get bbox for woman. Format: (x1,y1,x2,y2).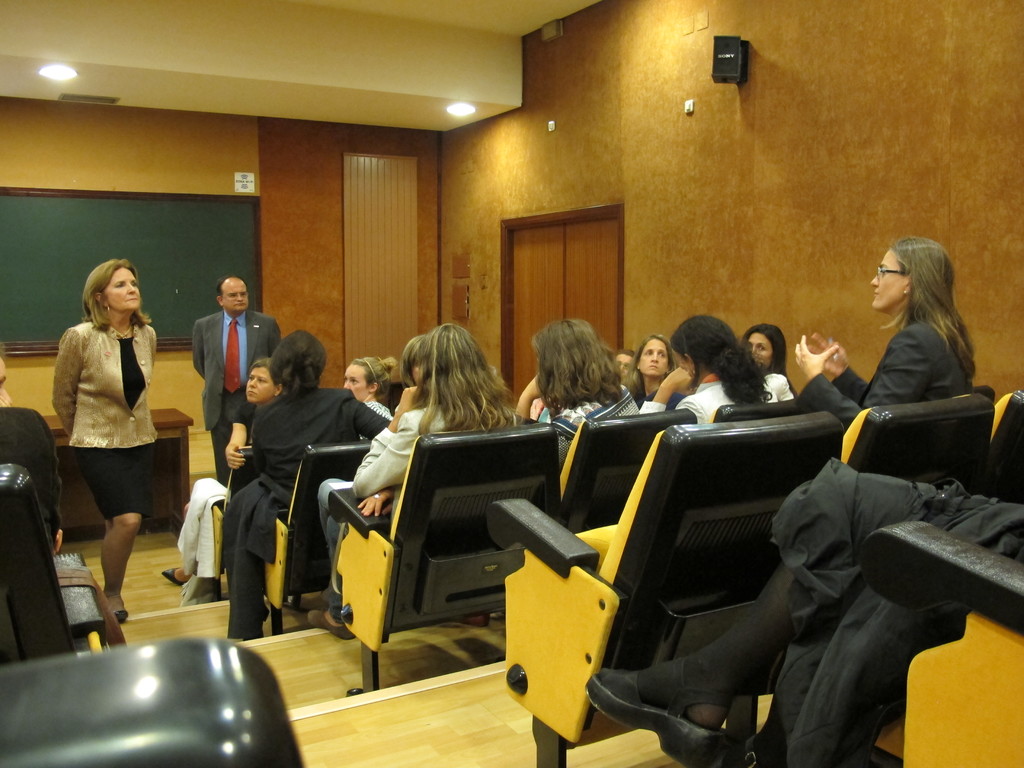
(307,322,522,639).
